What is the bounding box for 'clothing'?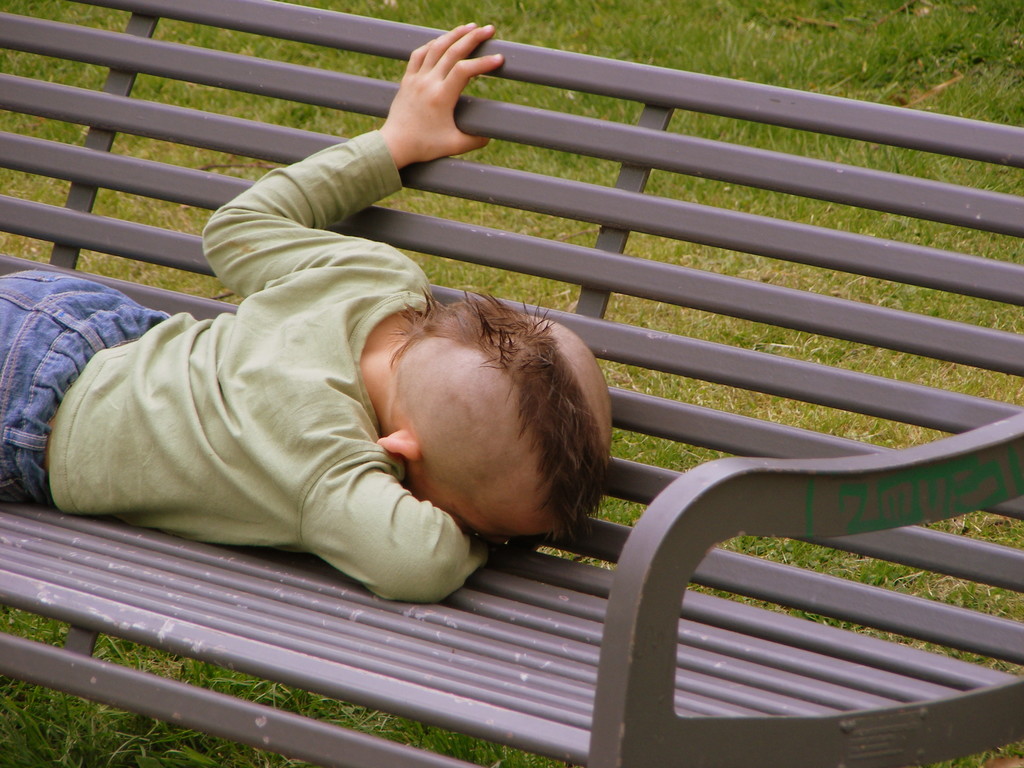
box=[0, 124, 479, 612].
